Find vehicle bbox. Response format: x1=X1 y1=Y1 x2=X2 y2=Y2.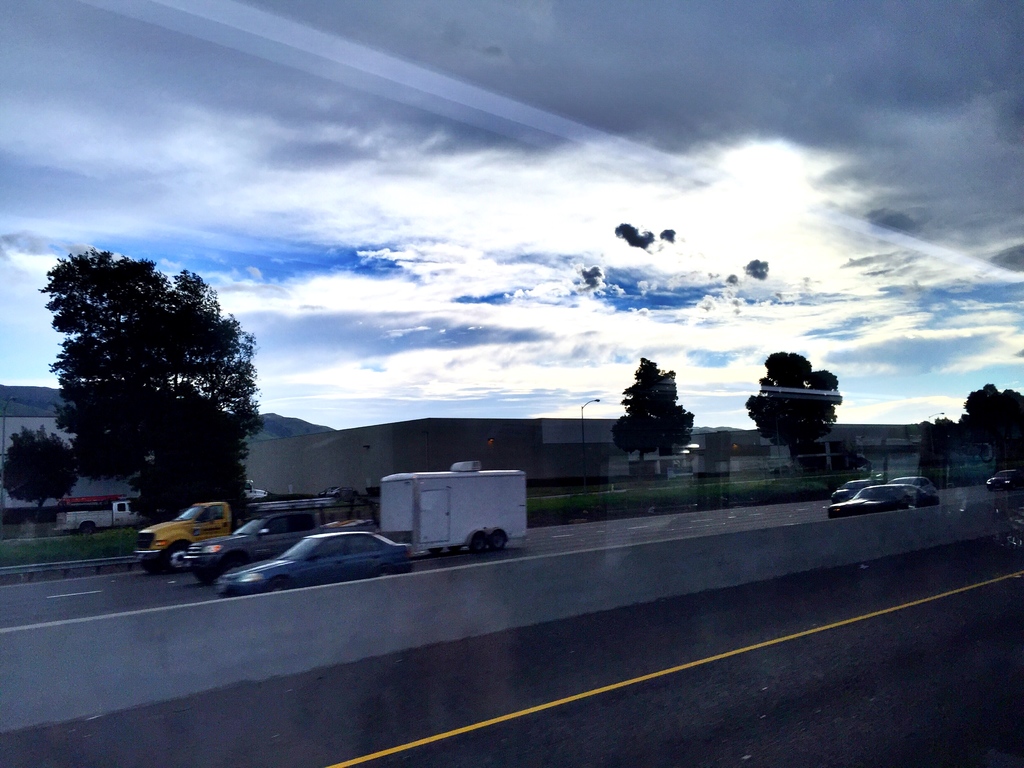
x1=54 y1=491 x2=150 y2=539.
